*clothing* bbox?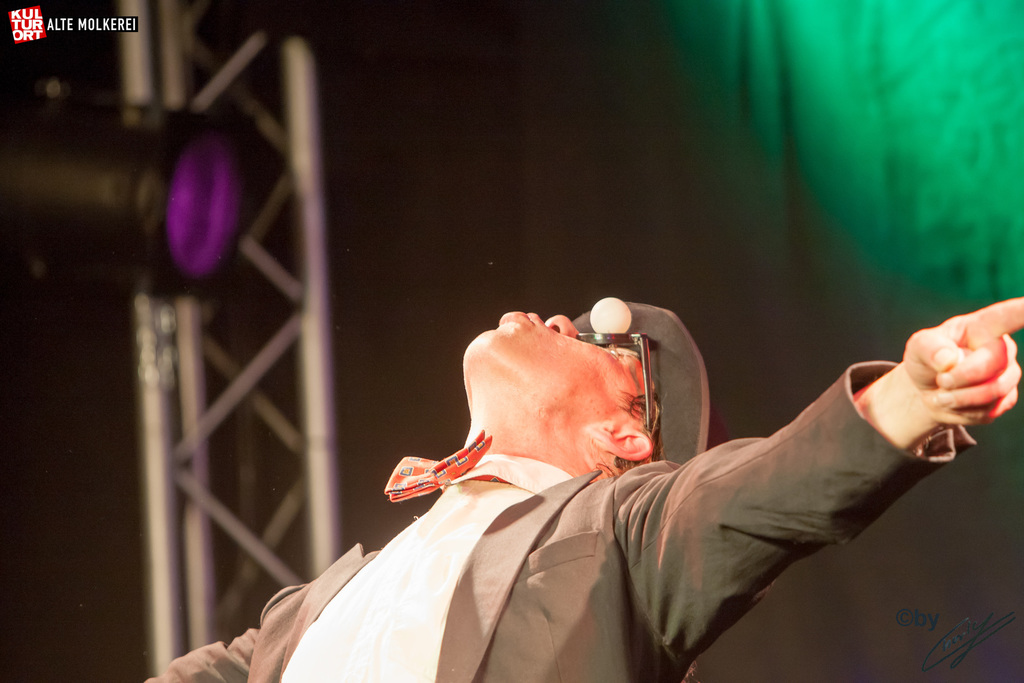
l=147, t=421, r=981, b=682
